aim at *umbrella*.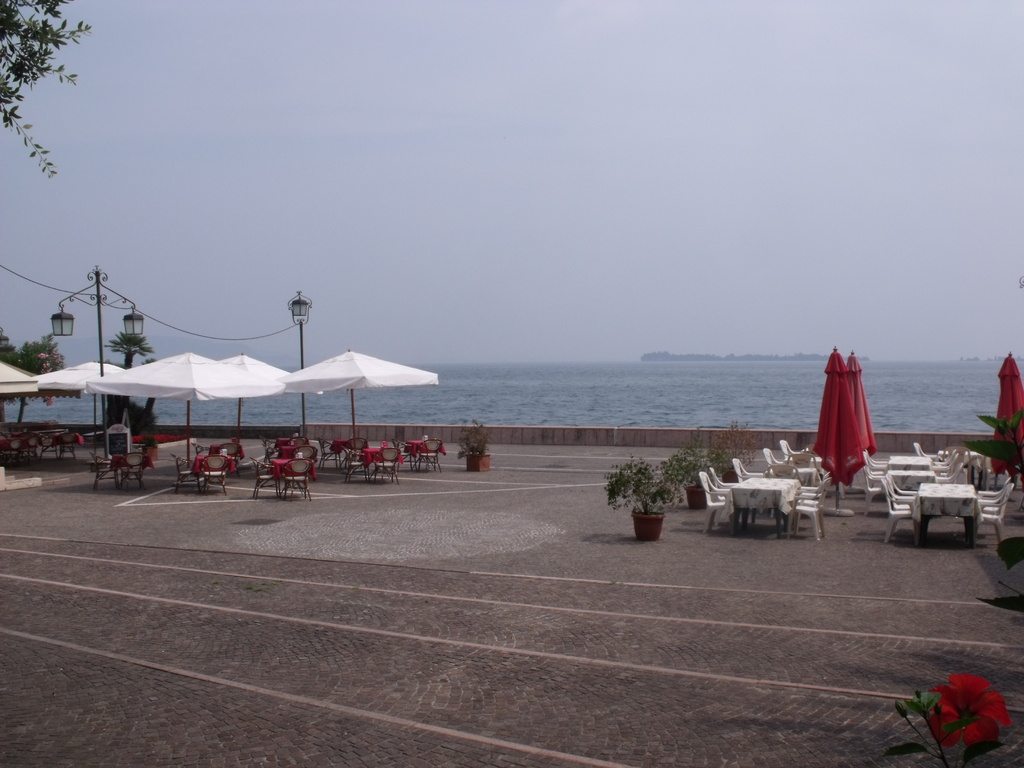
Aimed at box=[216, 351, 291, 447].
